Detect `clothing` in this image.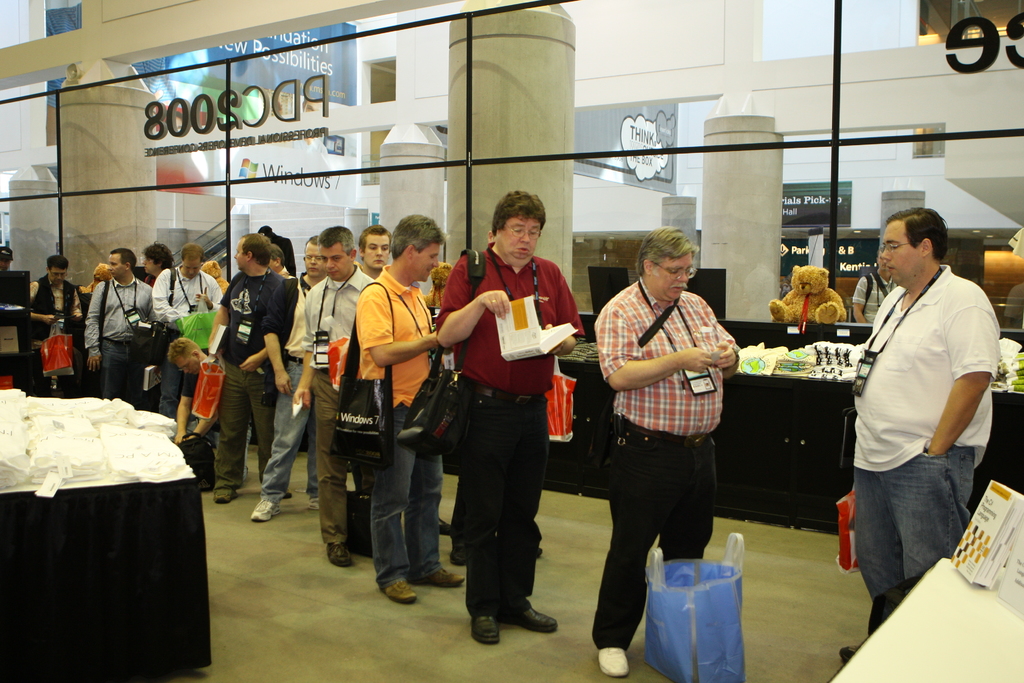
Detection: [left=852, top=225, right=997, bottom=580].
